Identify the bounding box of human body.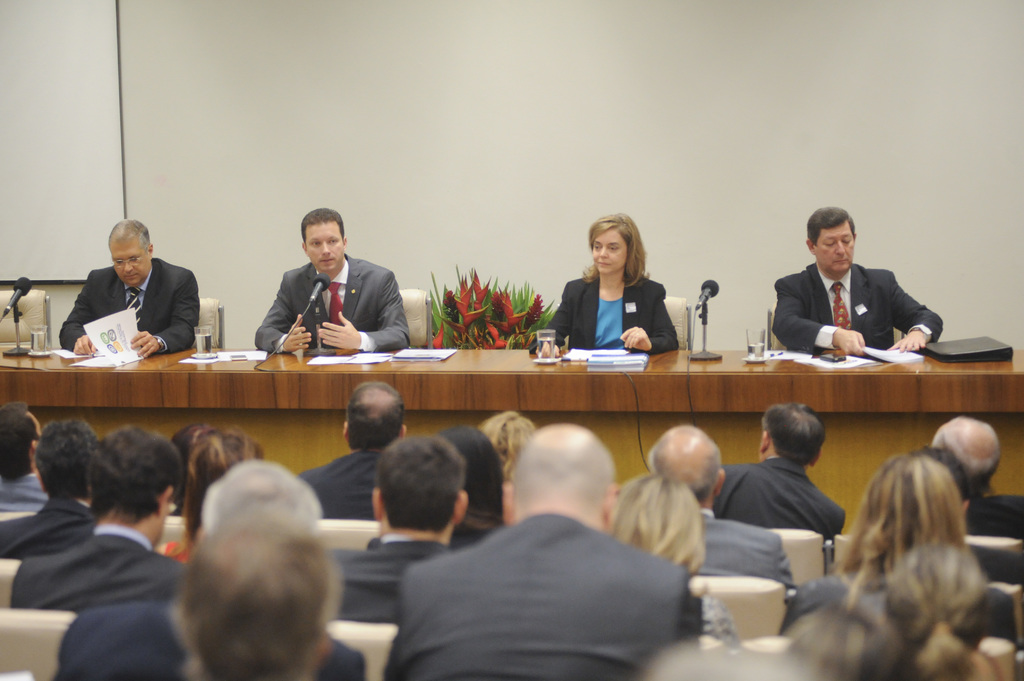
select_region(769, 260, 948, 355).
